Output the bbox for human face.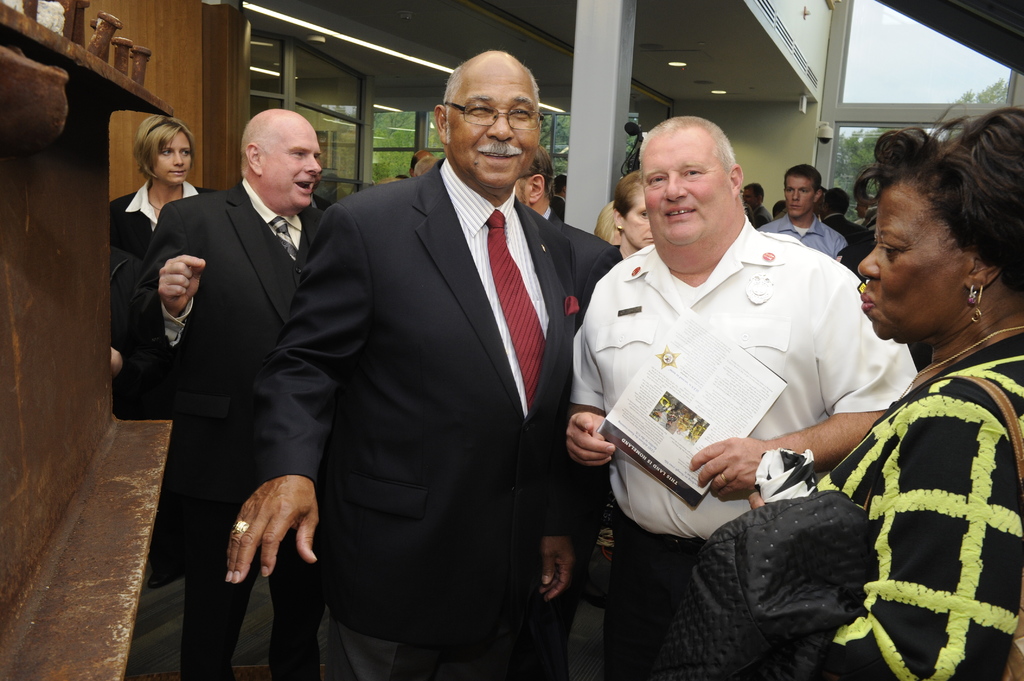
<bbox>855, 179, 966, 344</bbox>.
